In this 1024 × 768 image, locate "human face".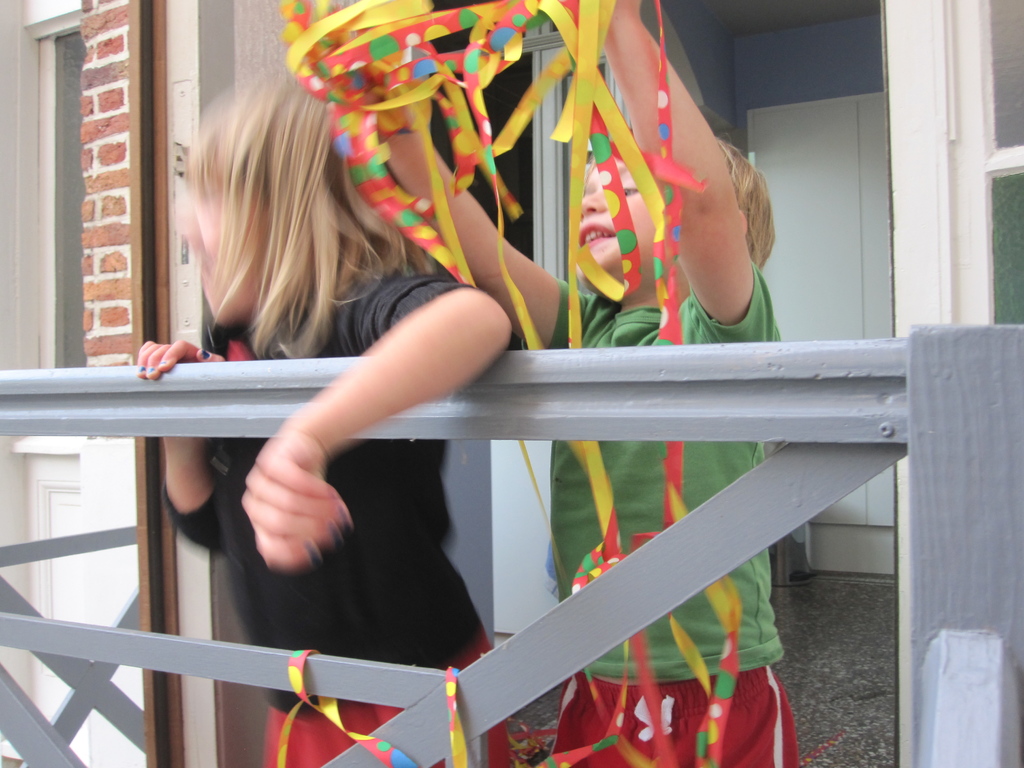
Bounding box: bbox=[182, 177, 262, 324].
